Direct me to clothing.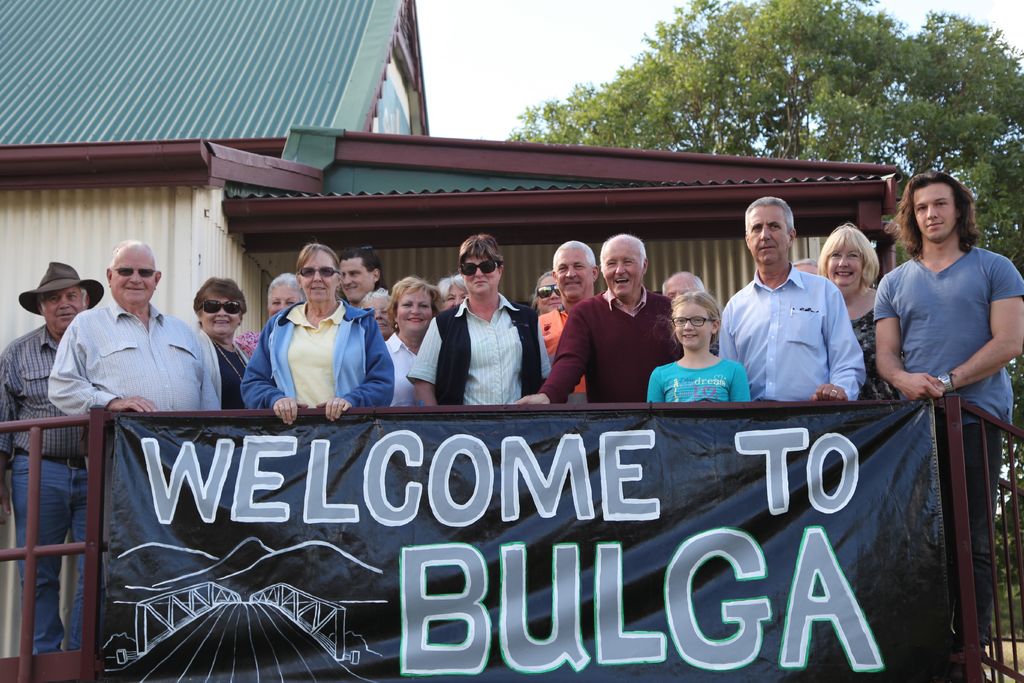
Direction: [648, 354, 755, 403].
